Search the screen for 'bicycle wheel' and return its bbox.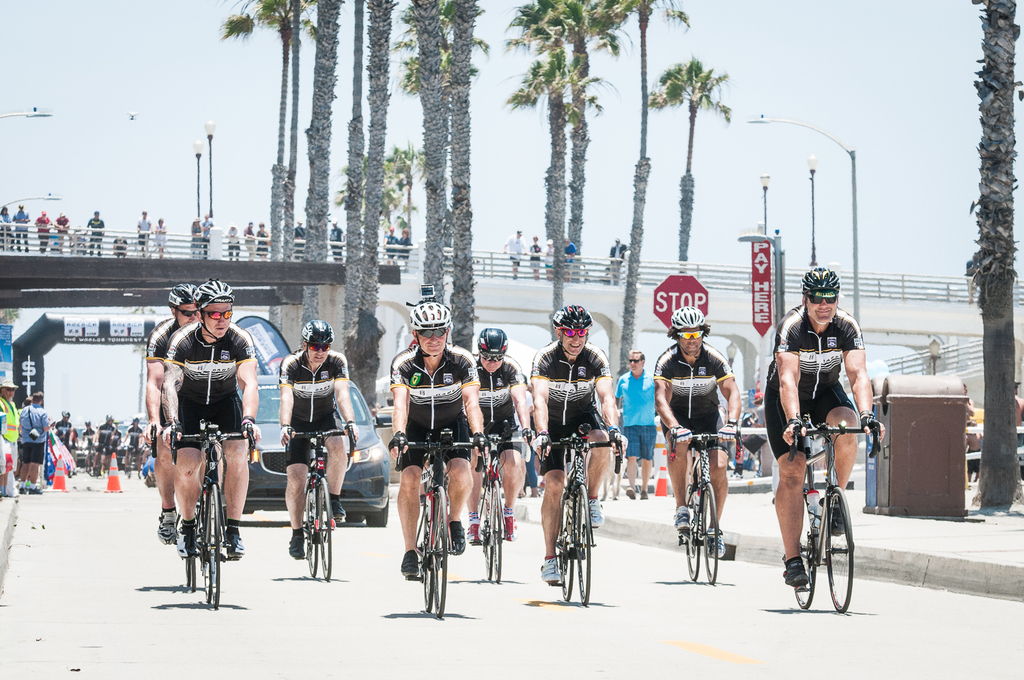
Found: BBox(813, 489, 864, 618).
